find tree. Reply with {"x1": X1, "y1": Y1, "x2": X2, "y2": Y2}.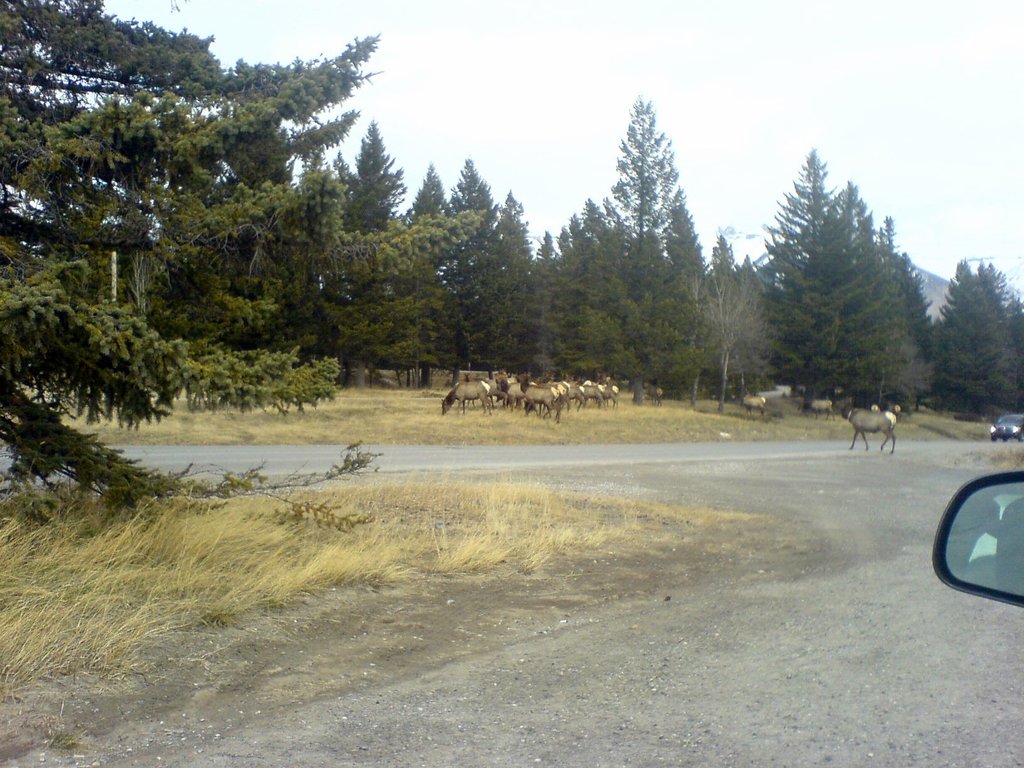
{"x1": 586, "y1": 93, "x2": 684, "y2": 404}.
